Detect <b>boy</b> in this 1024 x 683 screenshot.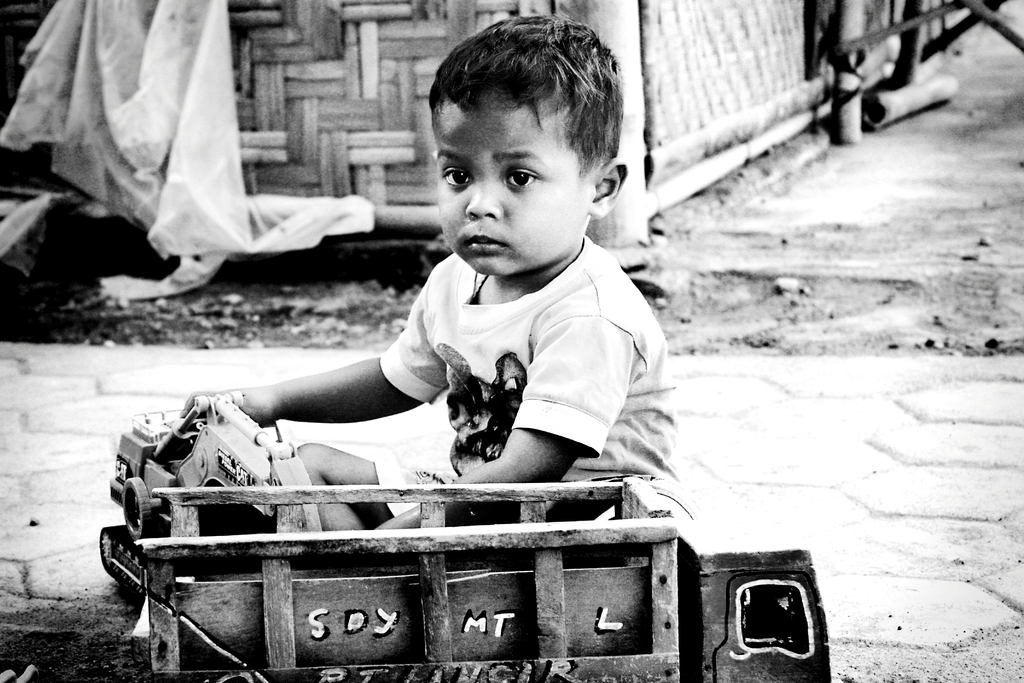
Detection: <box>187,18,671,529</box>.
